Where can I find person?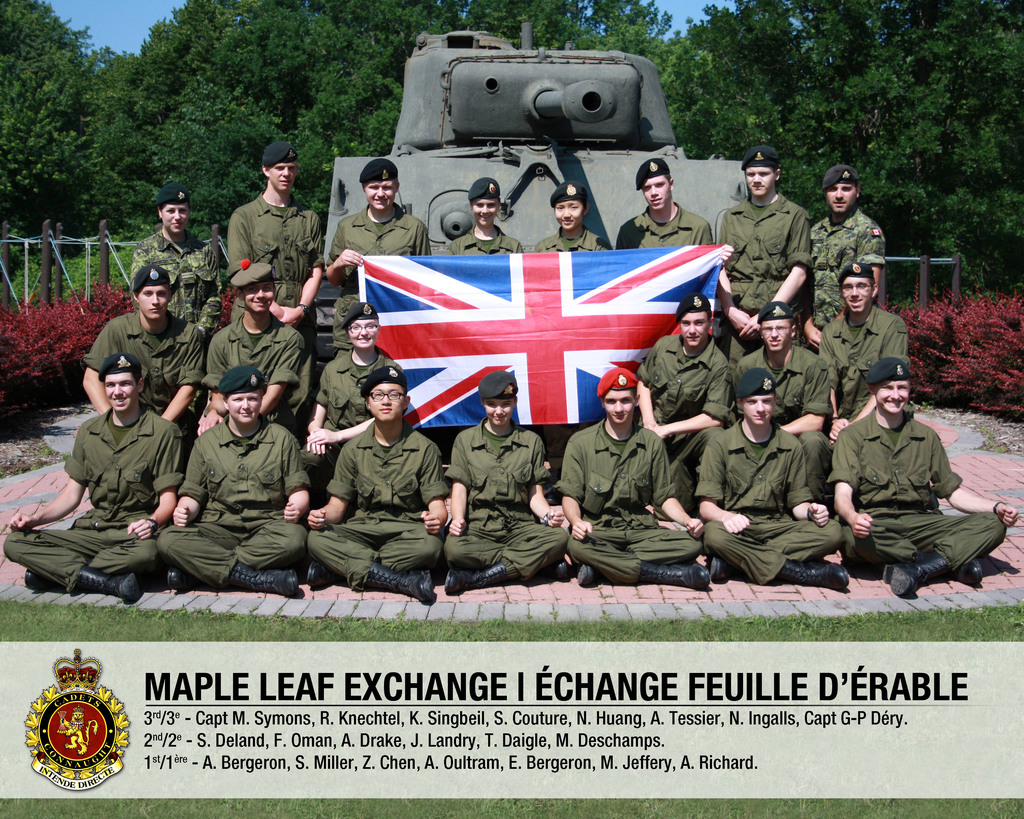
You can find it at x1=197, y1=261, x2=308, y2=447.
